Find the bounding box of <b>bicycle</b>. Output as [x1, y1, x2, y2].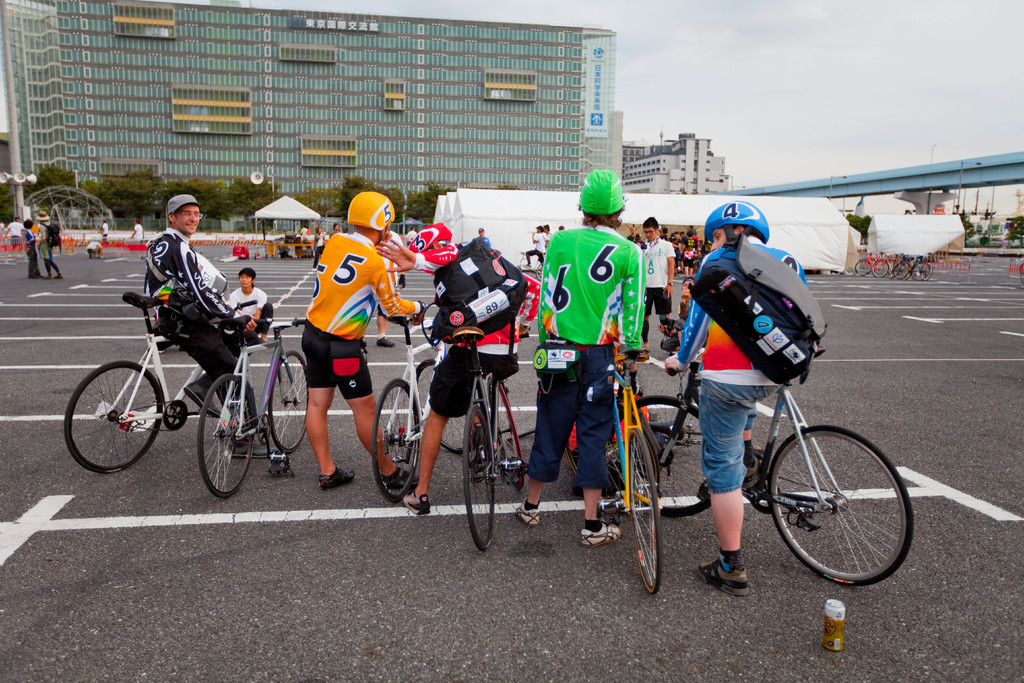
[195, 312, 307, 497].
